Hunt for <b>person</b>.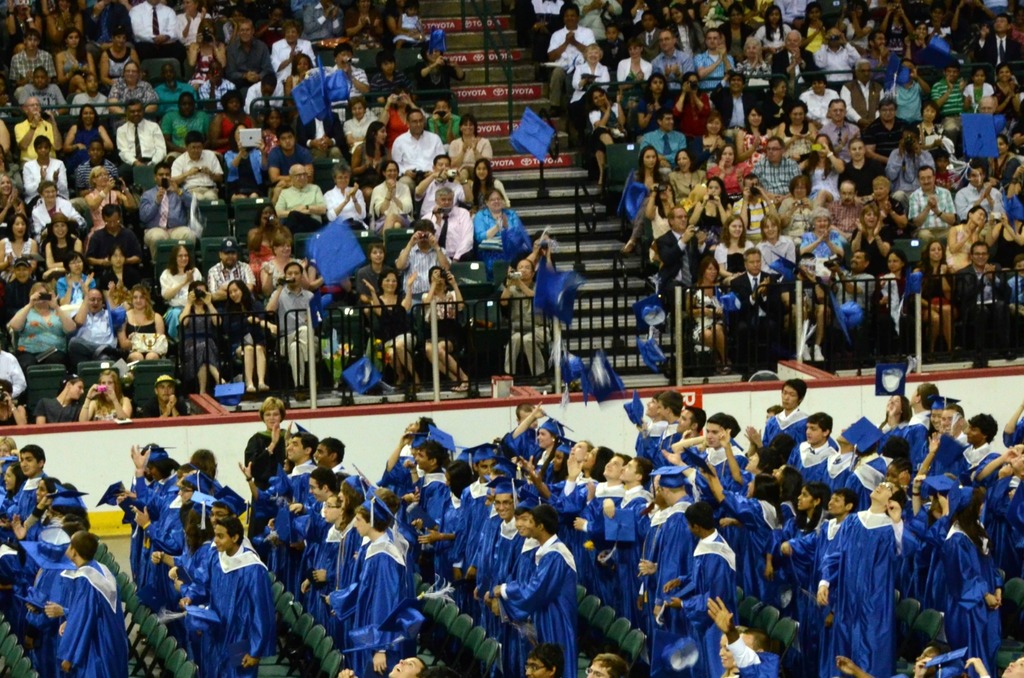
Hunted down at rect(643, 187, 676, 246).
